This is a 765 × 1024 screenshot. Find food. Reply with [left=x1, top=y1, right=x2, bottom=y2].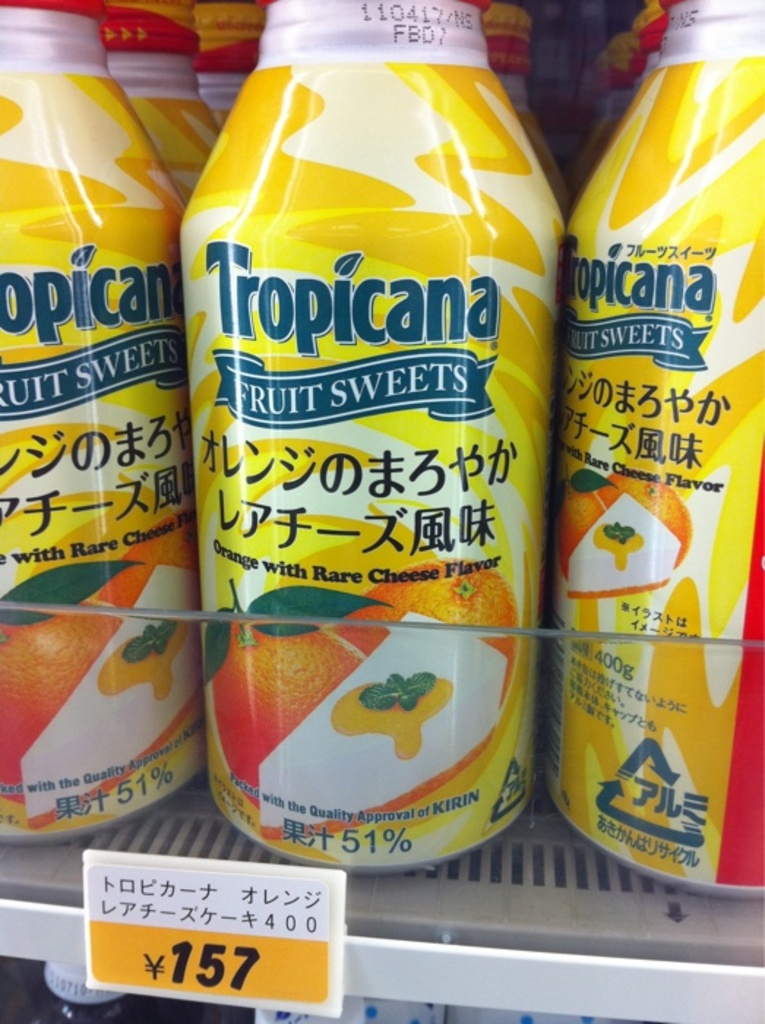
[left=212, top=620, right=364, bottom=803].
